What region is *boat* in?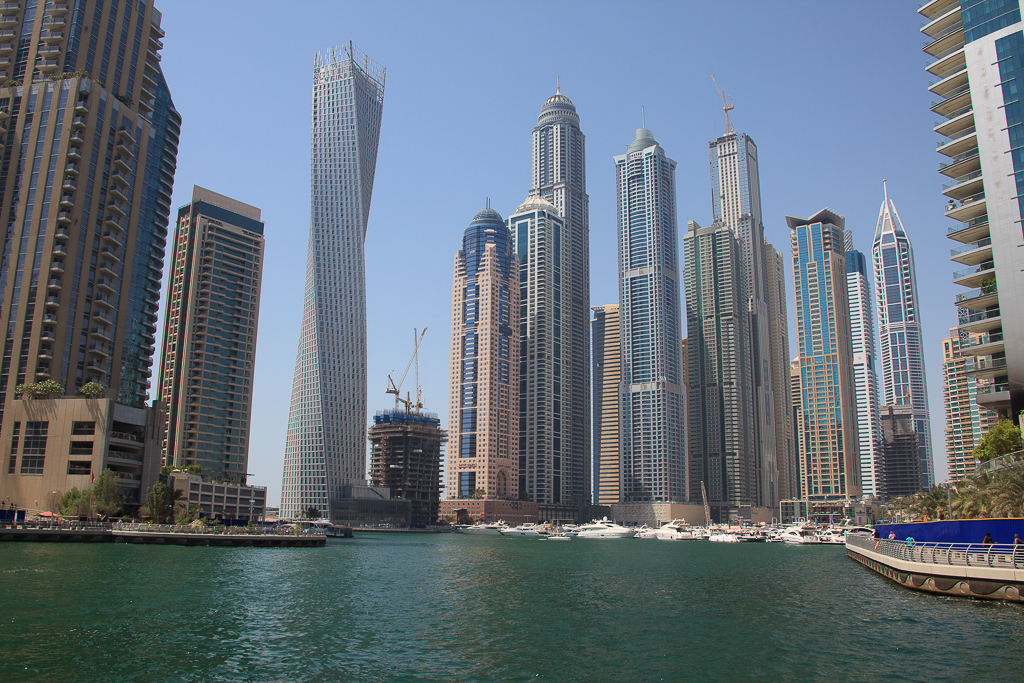
(863,509,1023,592).
